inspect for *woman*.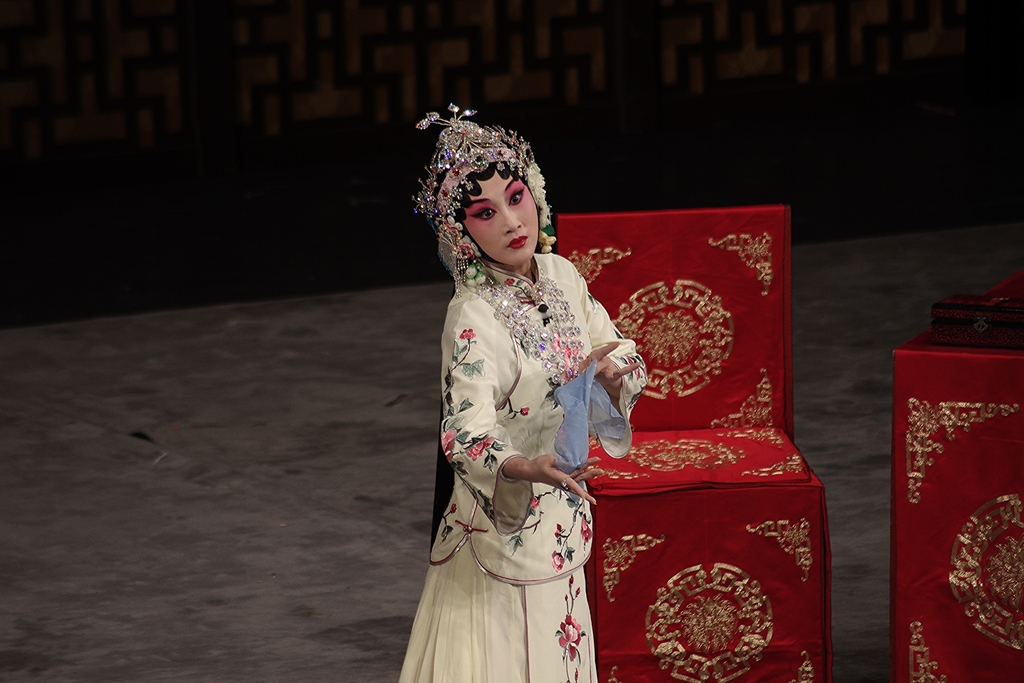
Inspection: bbox=[412, 112, 643, 682].
